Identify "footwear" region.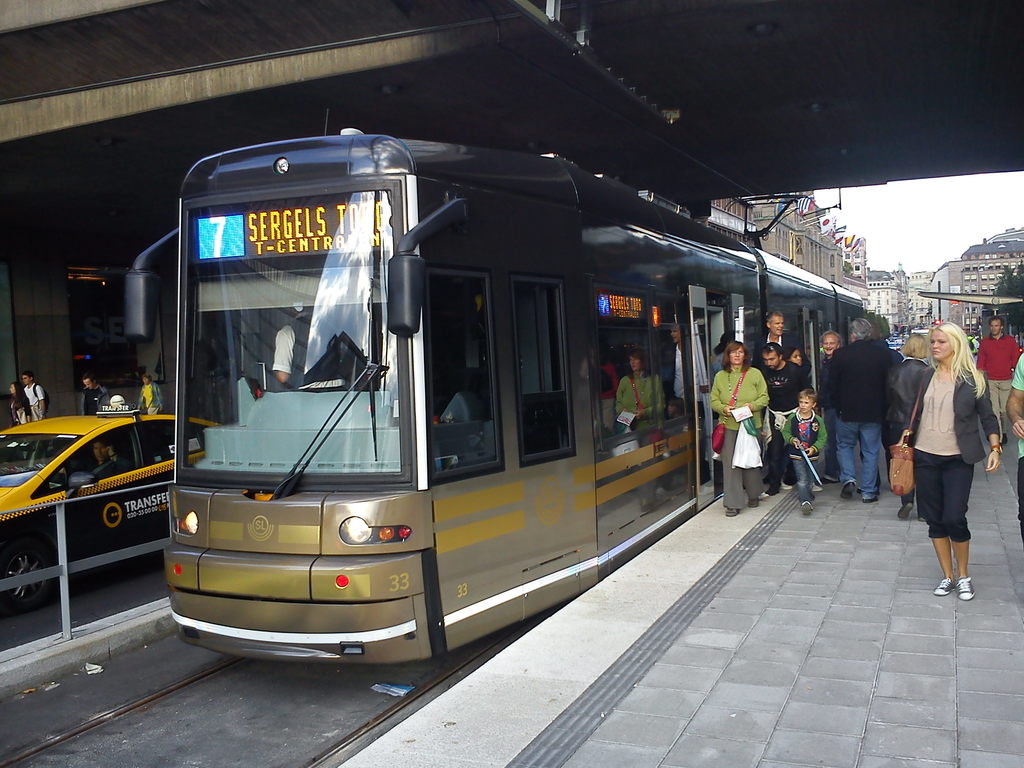
Region: (758, 491, 772, 500).
